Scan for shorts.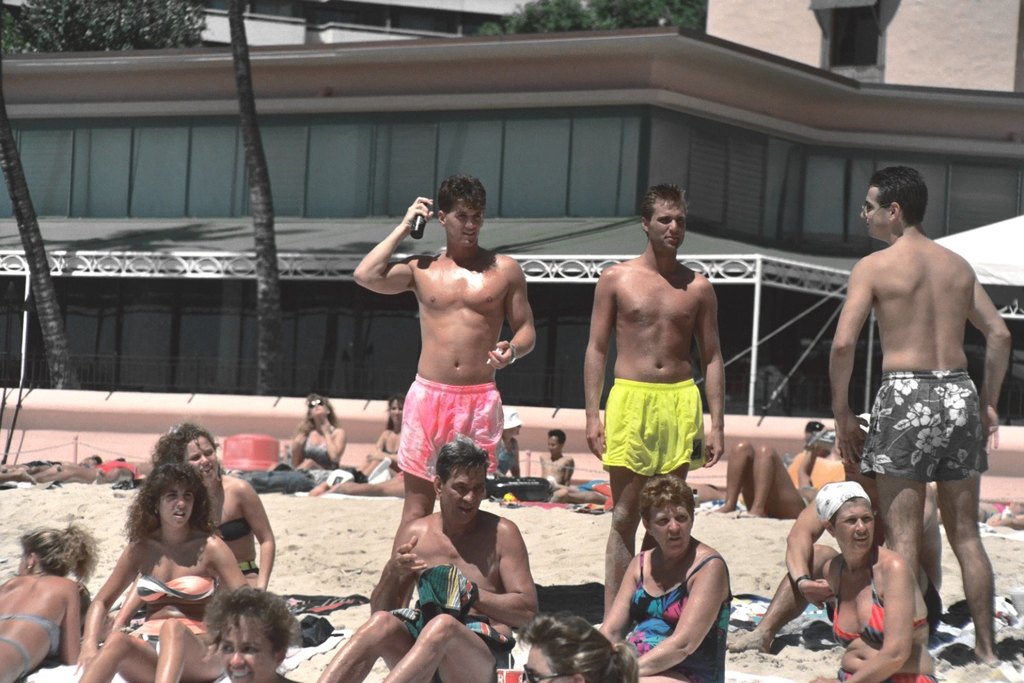
Scan result: x1=856, y1=360, x2=997, y2=512.
